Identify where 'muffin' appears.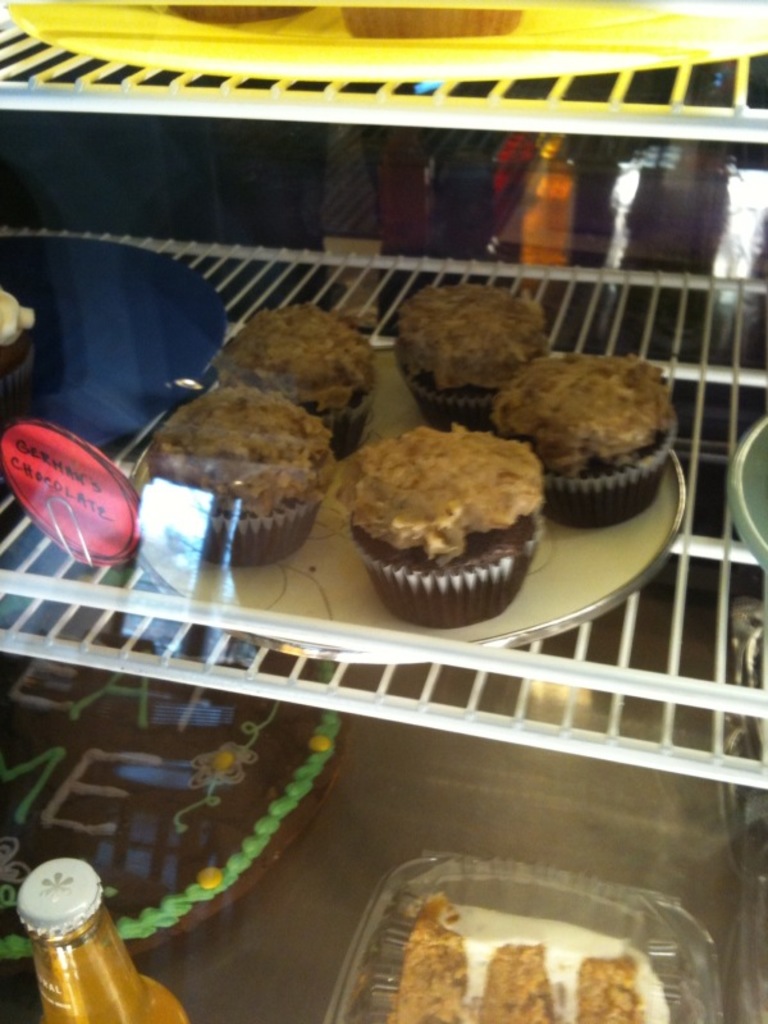
Appears at (494, 344, 682, 535).
